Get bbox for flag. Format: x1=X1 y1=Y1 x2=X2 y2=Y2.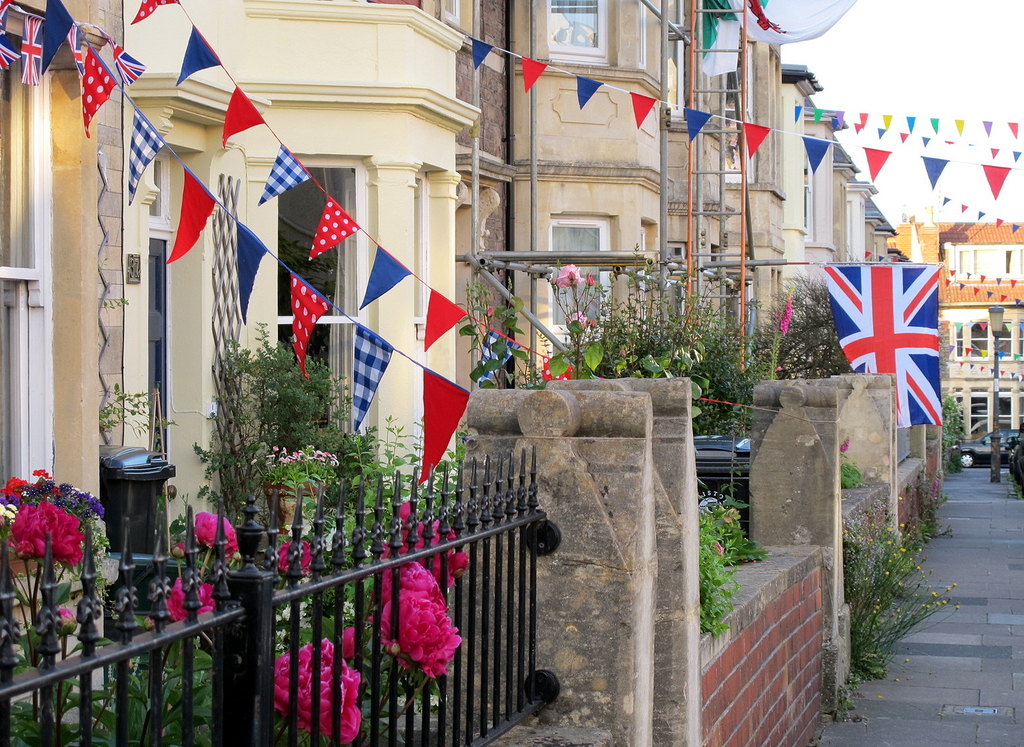
x1=680 y1=0 x2=871 y2=84.
